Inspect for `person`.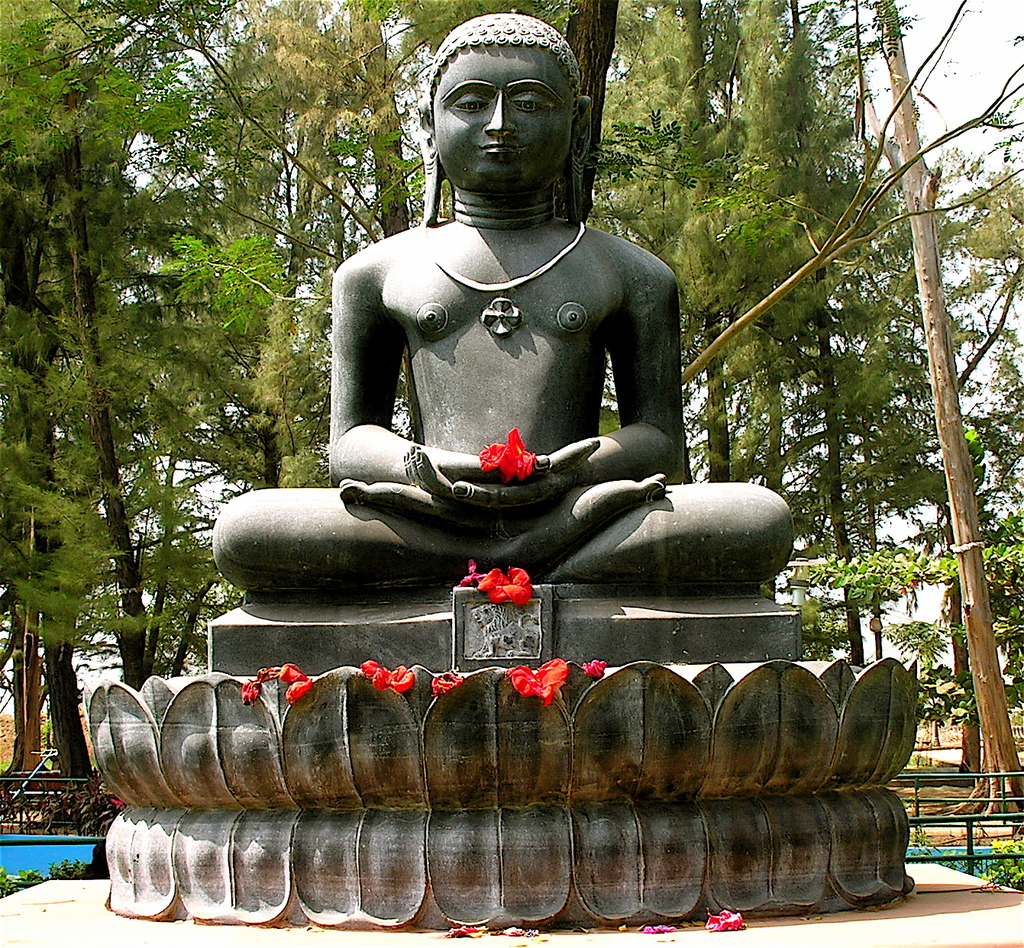
Inspection: l=211, t=15, r=796, b=579.
